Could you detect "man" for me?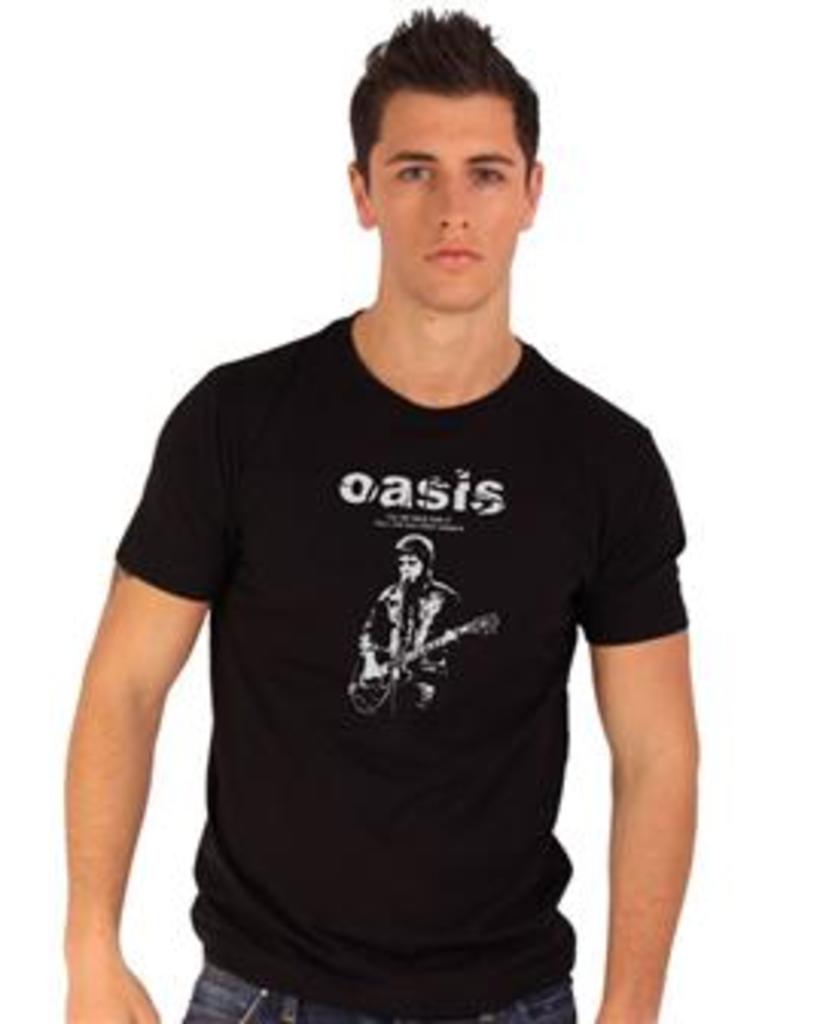
Detection result: 58, 12, 704, 1023.
